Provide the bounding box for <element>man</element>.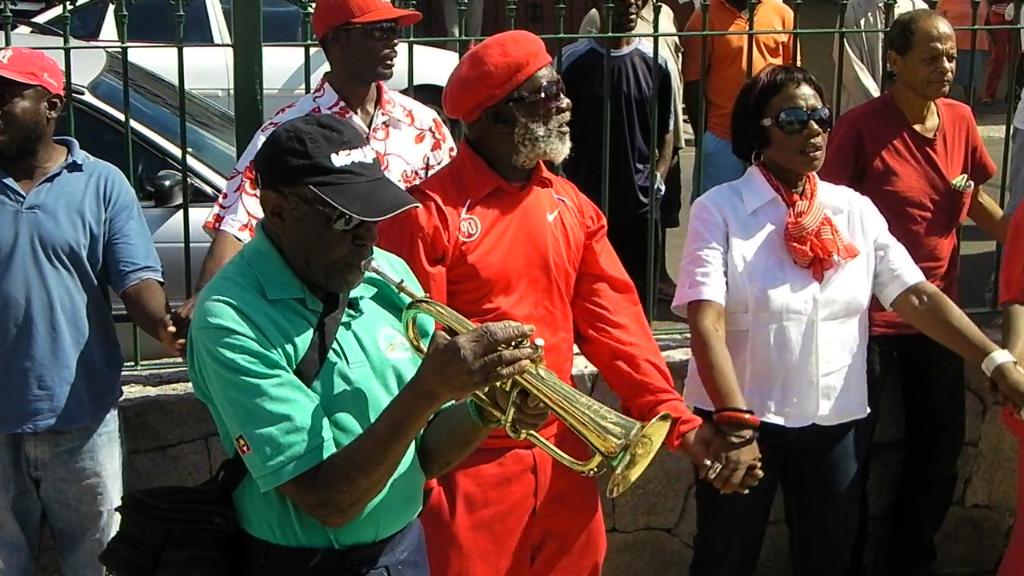
{"left": 178, "top": 0, "right": 462, "bottom": 337}.
